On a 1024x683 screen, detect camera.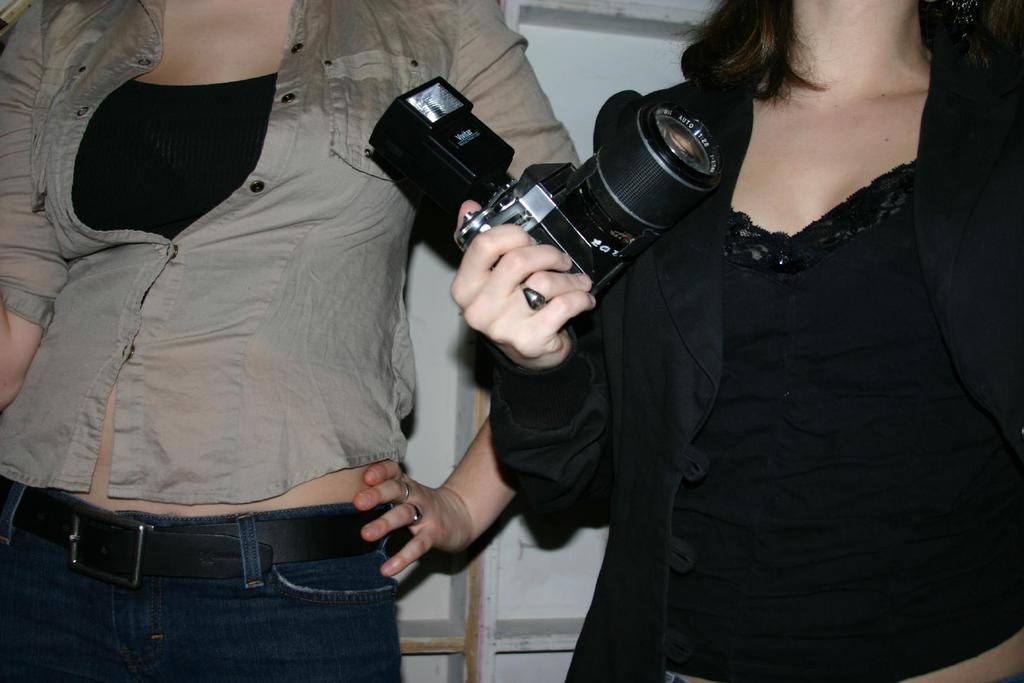
[x1=371, y1=78, x2=719, y2=323].
